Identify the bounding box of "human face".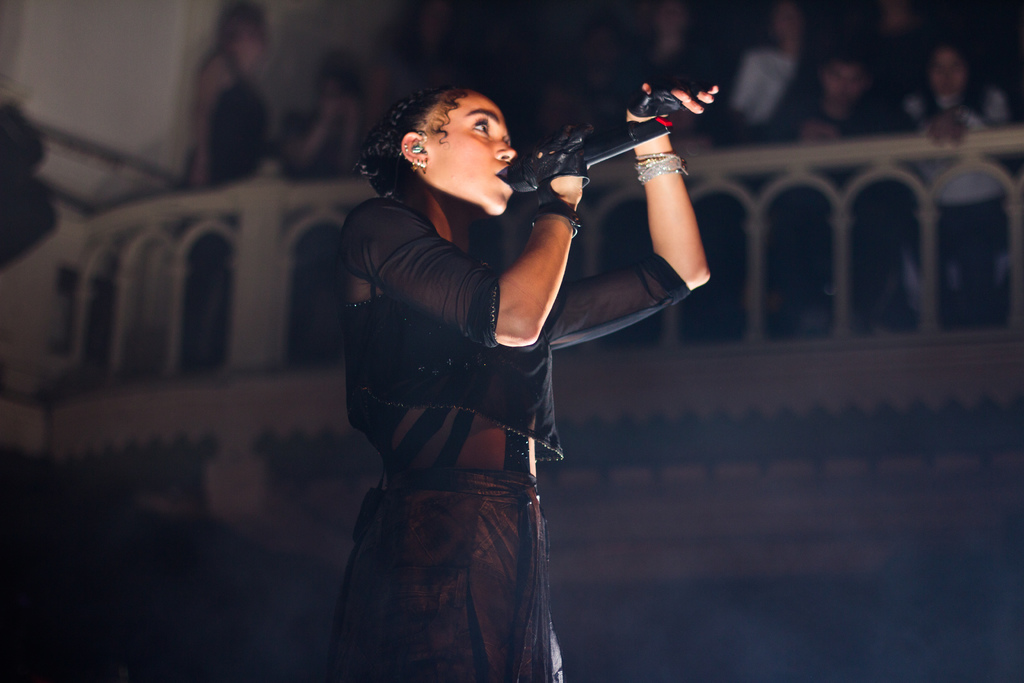
rect(427, 92, 515, 218).
